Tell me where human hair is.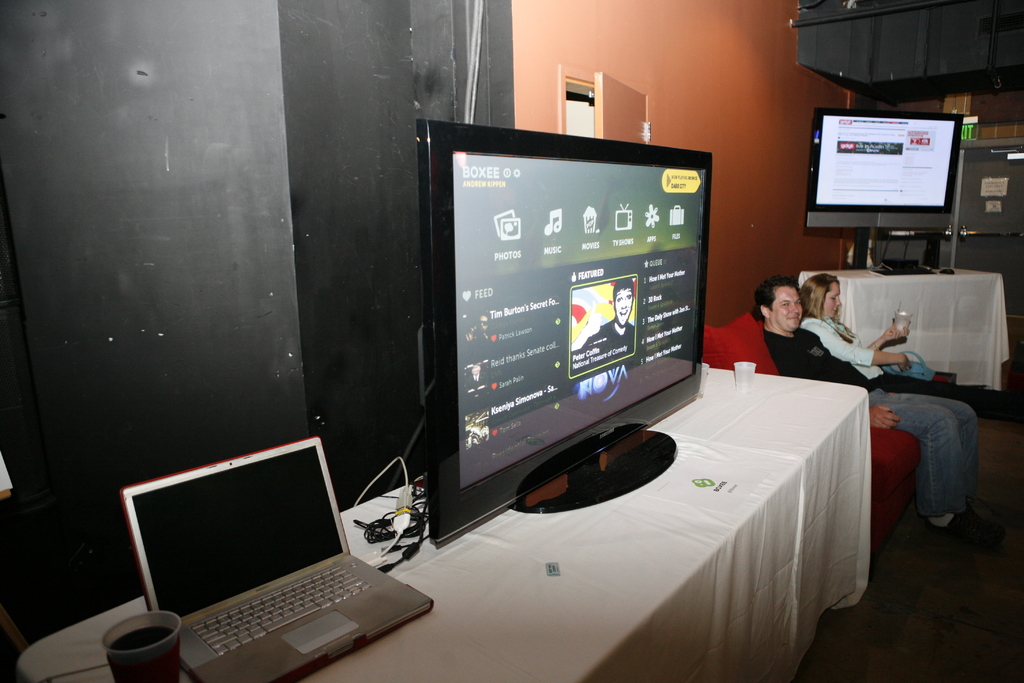
human hair is at [left=754, top=278, right=799, bottom=321].
